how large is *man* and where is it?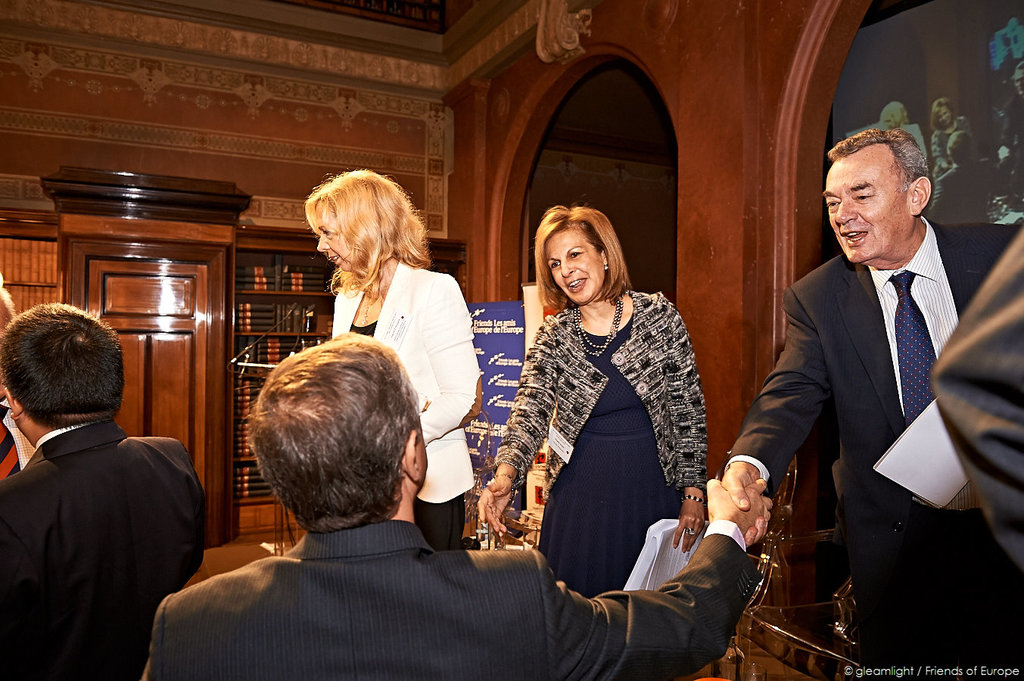
Bounding box: [x1=0, y1=304, x2=223, y2=670].
